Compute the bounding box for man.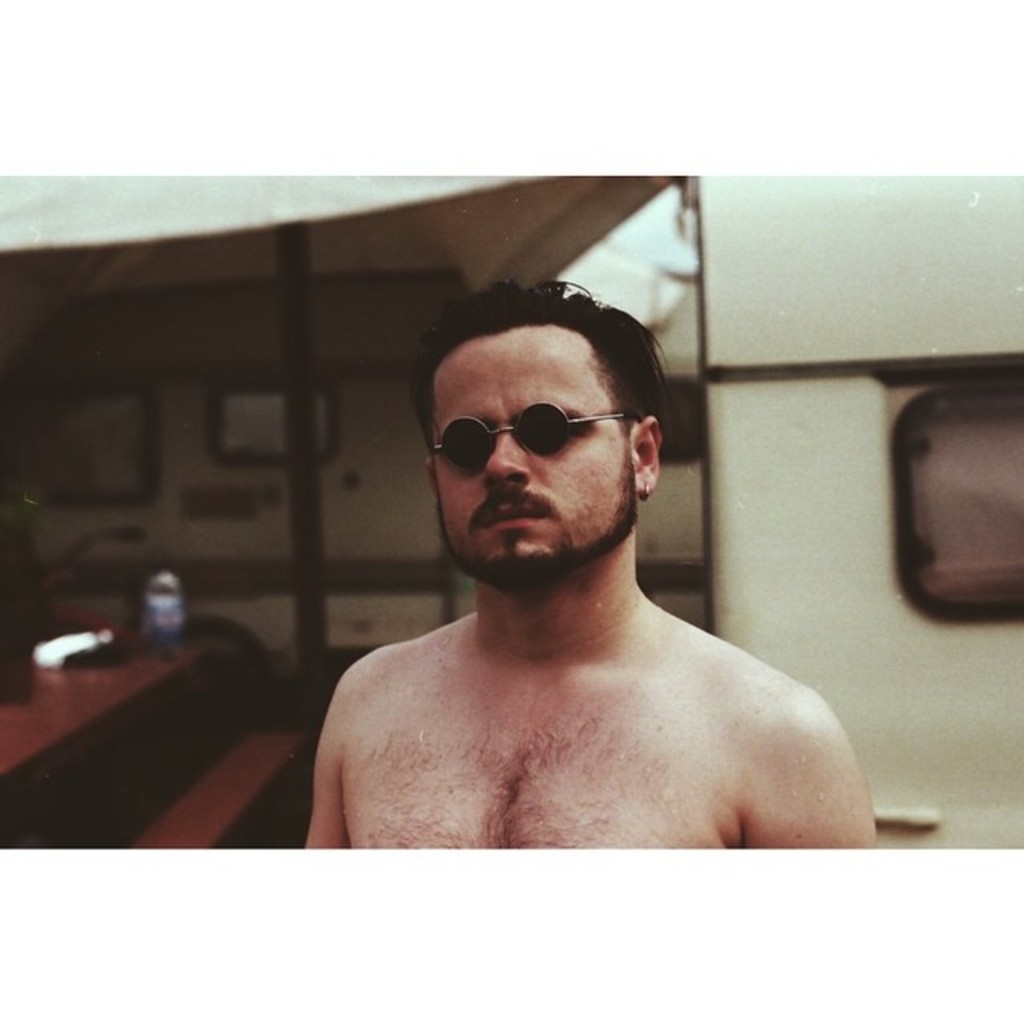
bbox(301, 298, 874, 859).
